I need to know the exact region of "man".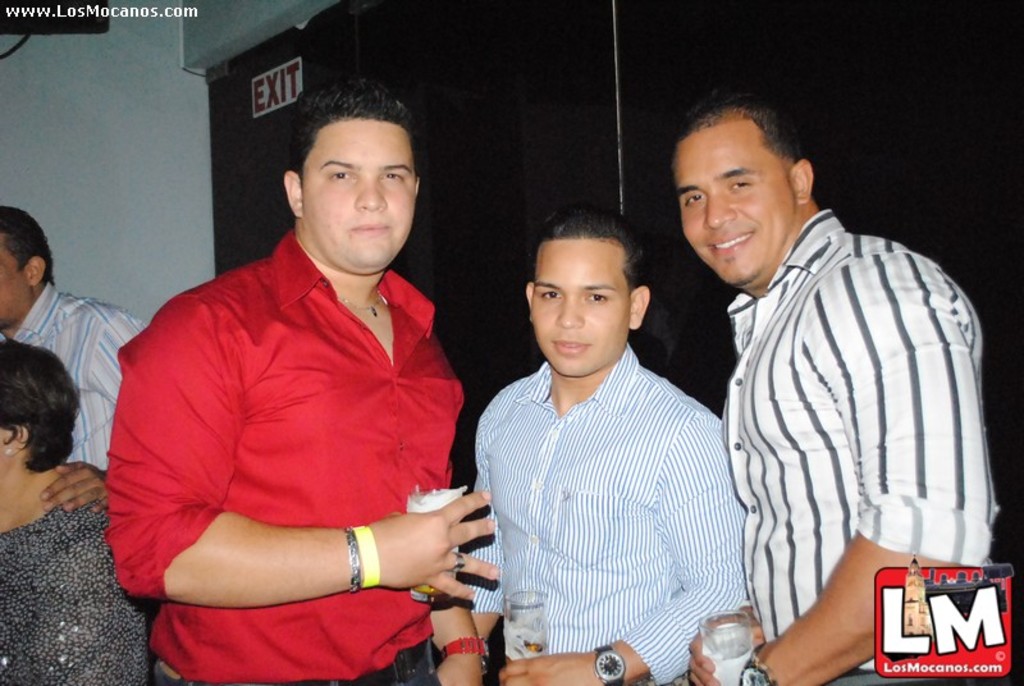
Region: bbox=[457, 207, 750, 685].
